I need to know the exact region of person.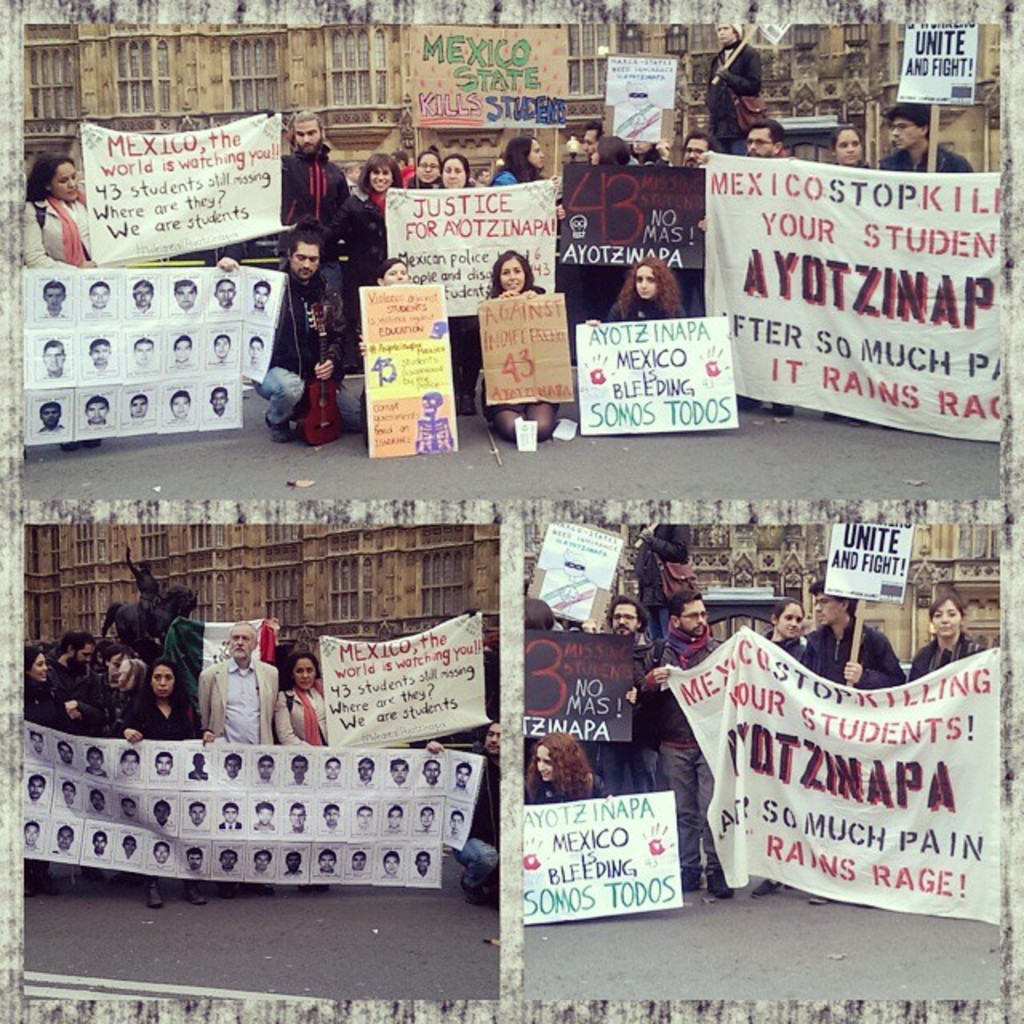
Region: 328:758:344:782.
